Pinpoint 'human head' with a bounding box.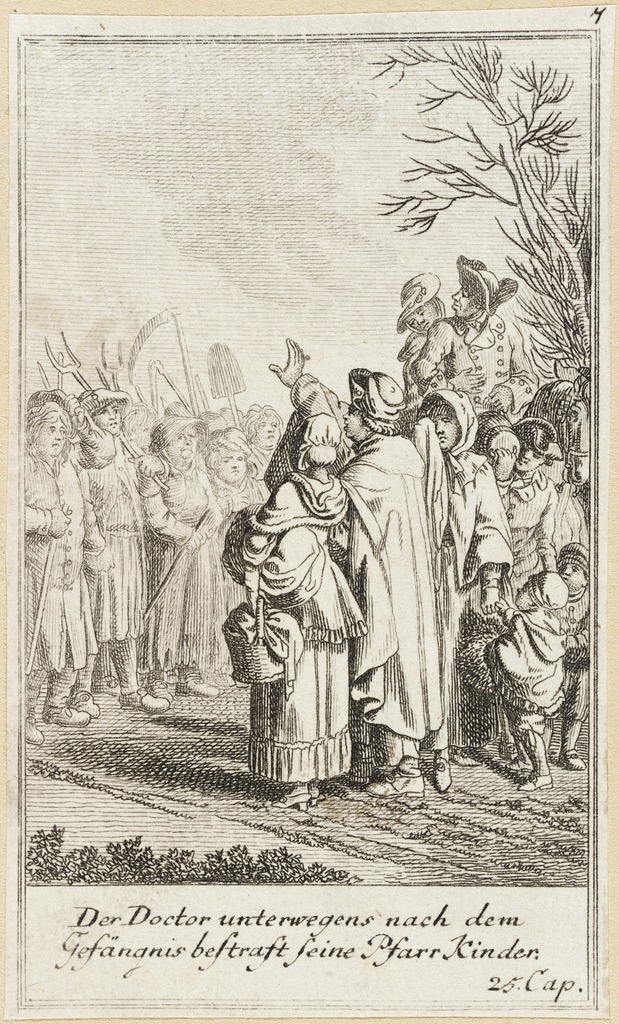
Rect(443, 269, 502, 324).
